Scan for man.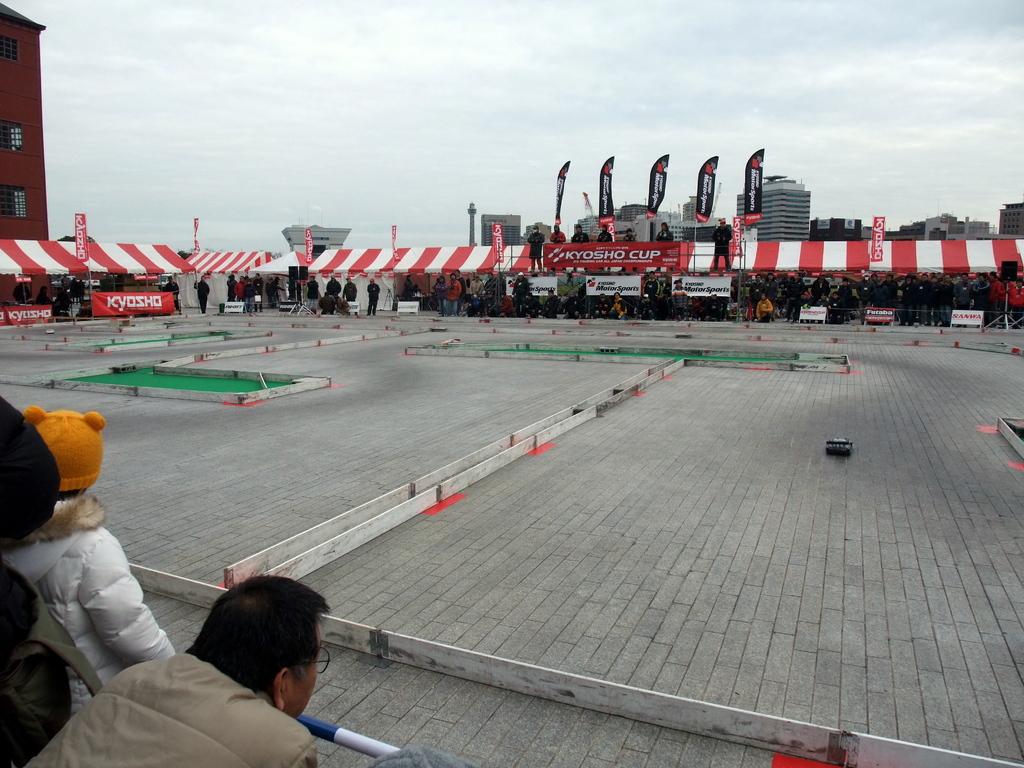
Scan result: [525, 224, 543, 269].
